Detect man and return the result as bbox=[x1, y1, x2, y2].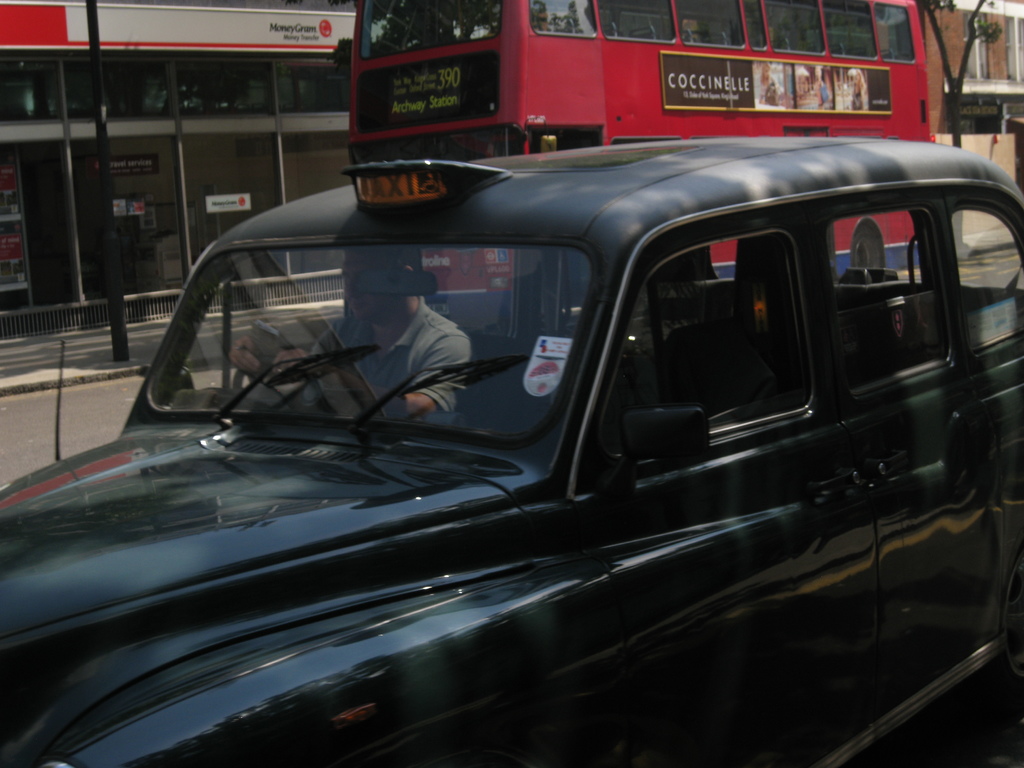
bbox=[225, 246, 471, 426].
